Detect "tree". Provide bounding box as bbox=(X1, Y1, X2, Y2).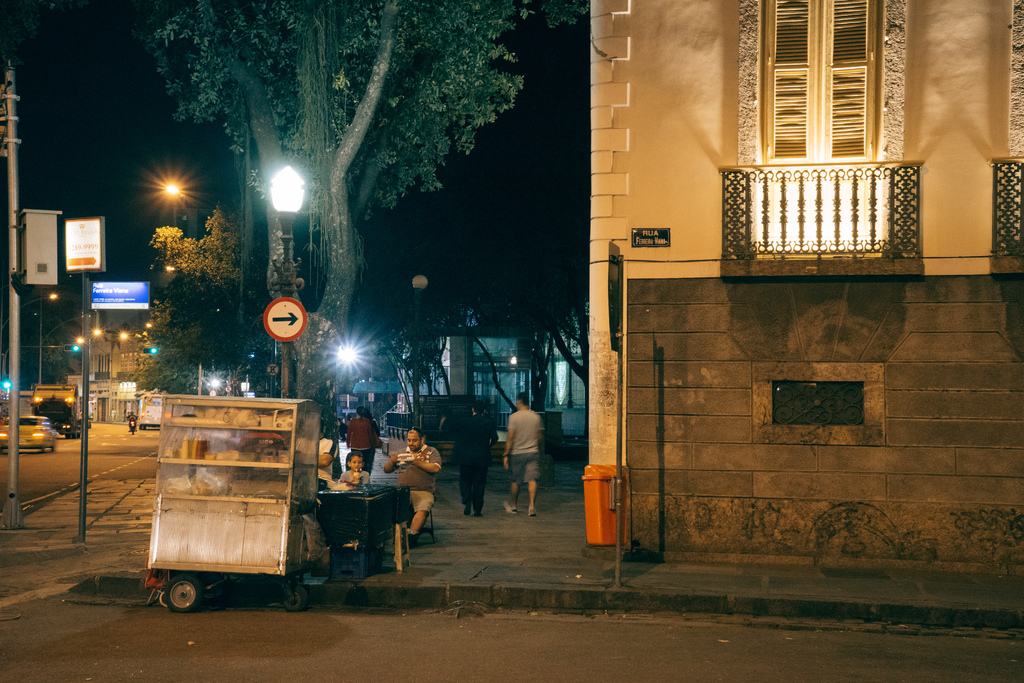
bbox=(150, 0, 577, 409).
